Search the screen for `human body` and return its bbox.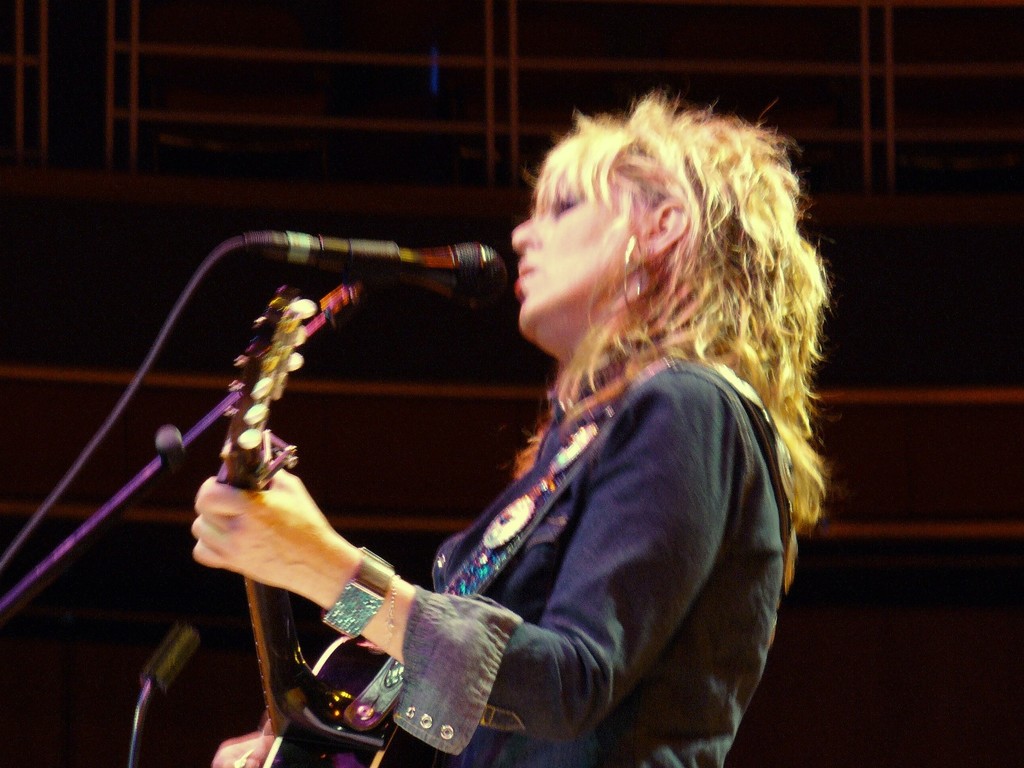
Found: [left=205, top=179, right=795, bottom=756].
